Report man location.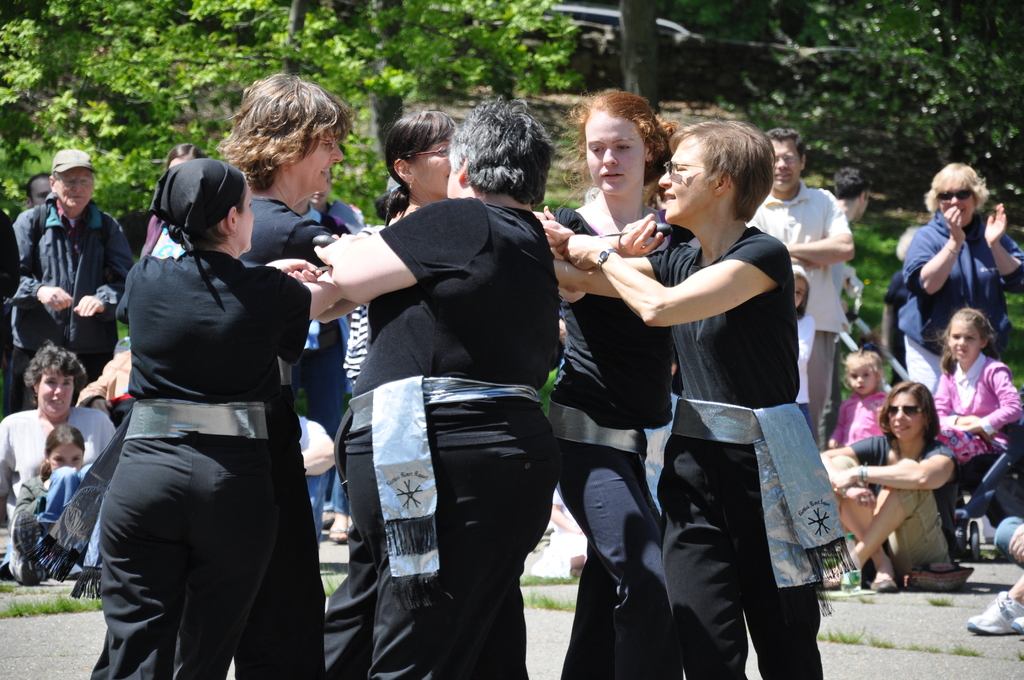
Report: l=24, t=170, r=56, b=208.
